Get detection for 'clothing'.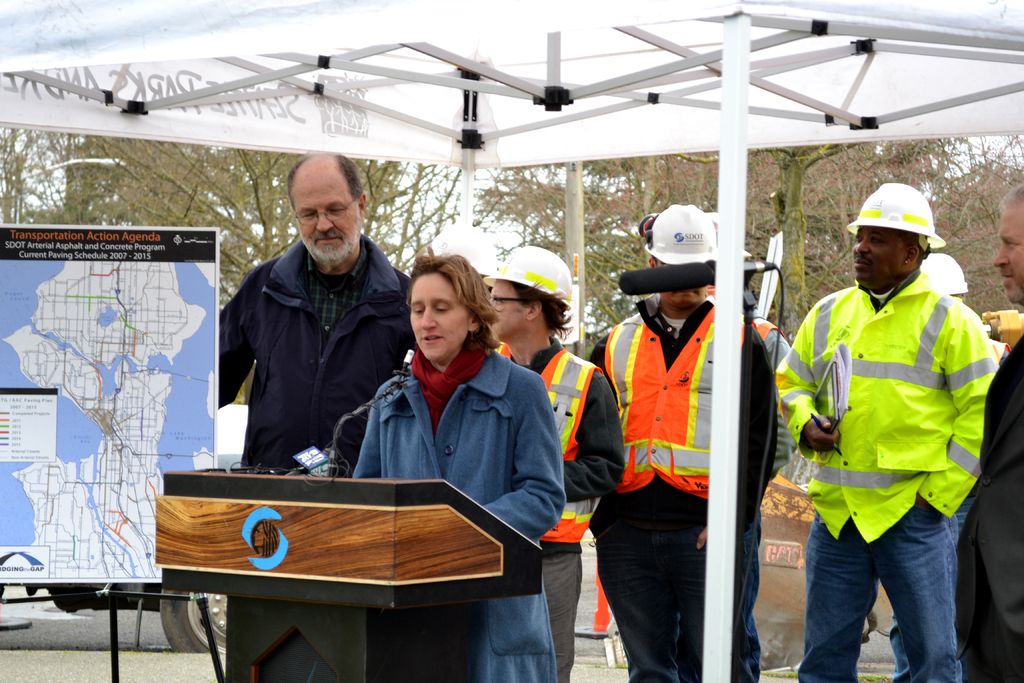
Detection: bbox=[956, 325, 1023, 682].
